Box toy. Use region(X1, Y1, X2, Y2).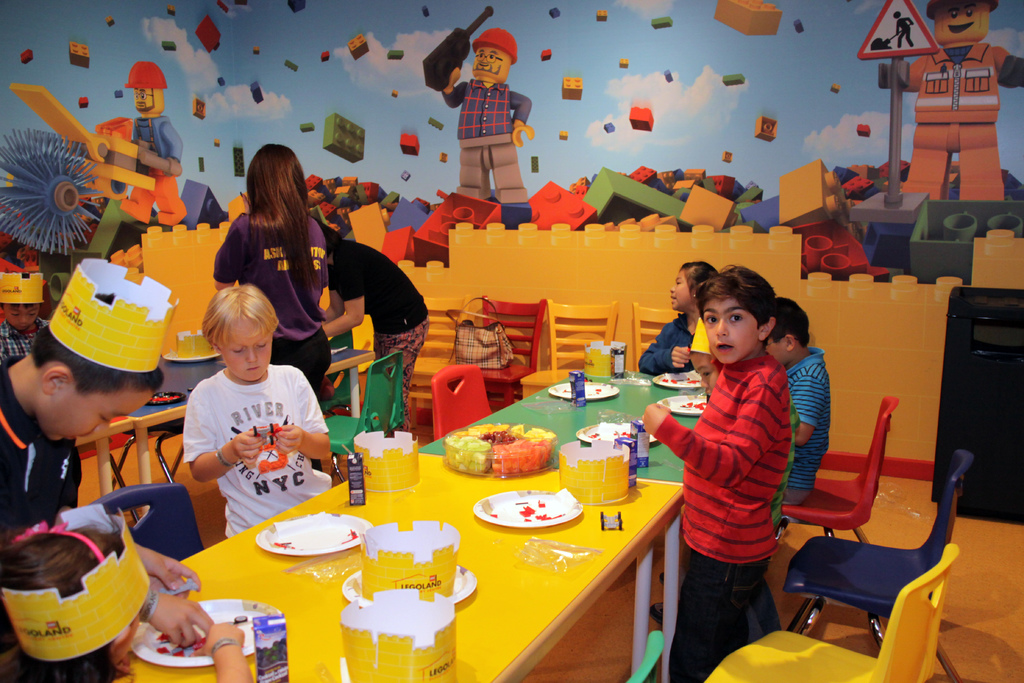
region(79, 98, 89, 111).
